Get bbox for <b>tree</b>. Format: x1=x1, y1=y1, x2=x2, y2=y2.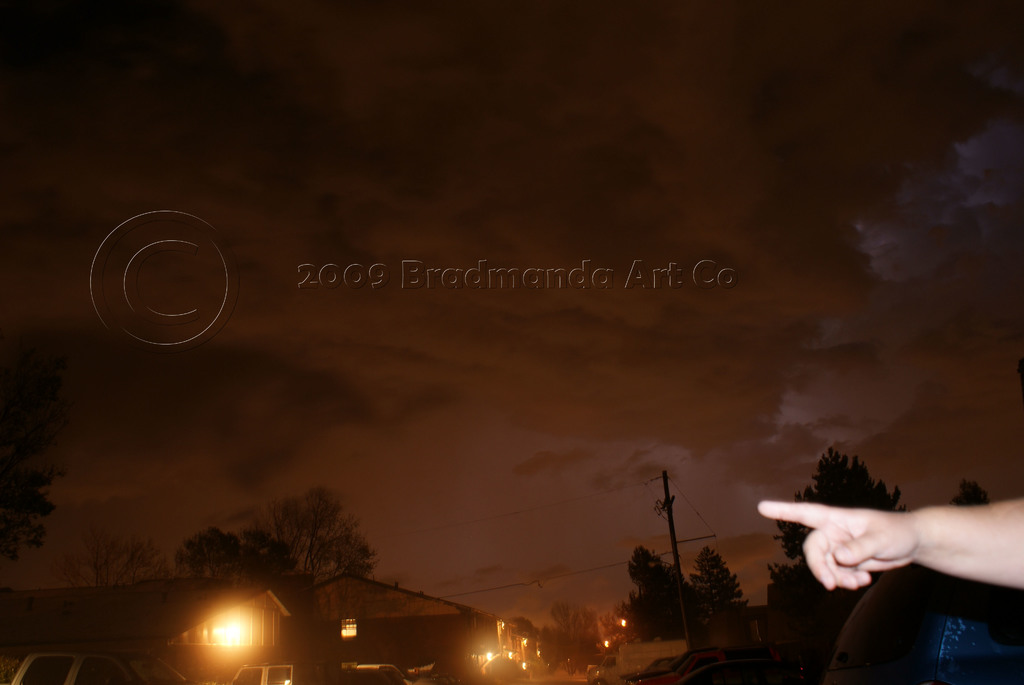
x1=0, y1=458, x2=60, y2=559.
